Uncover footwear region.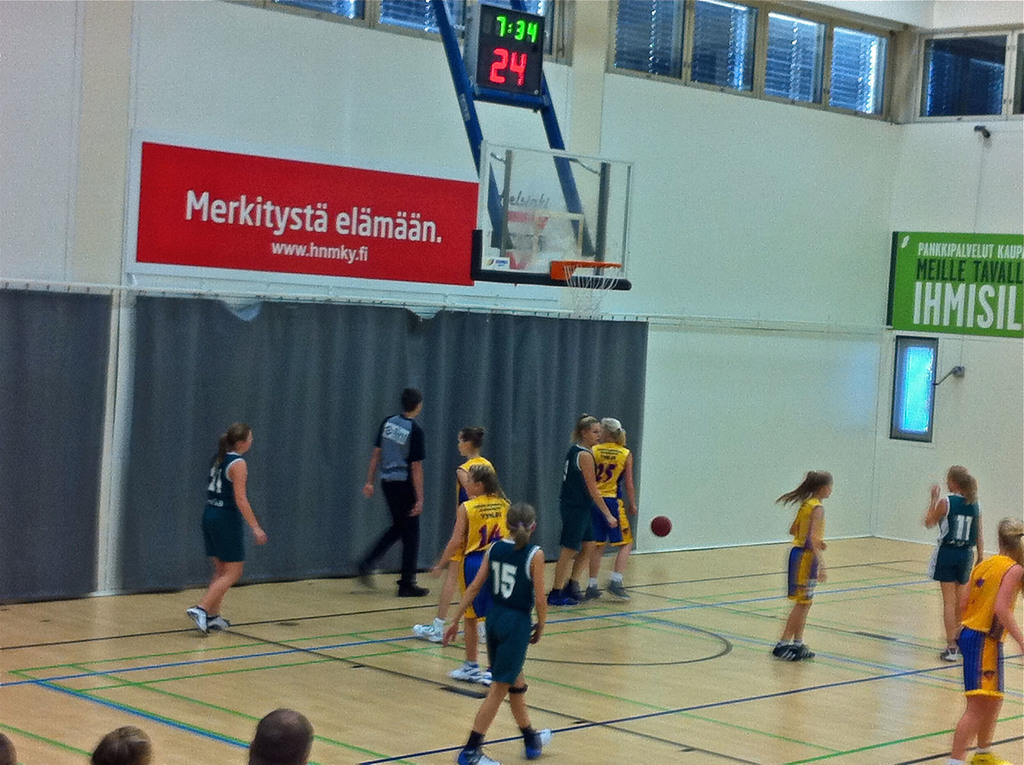
Uncovered: x1=477 y1=669 x2=494 y2=690.
